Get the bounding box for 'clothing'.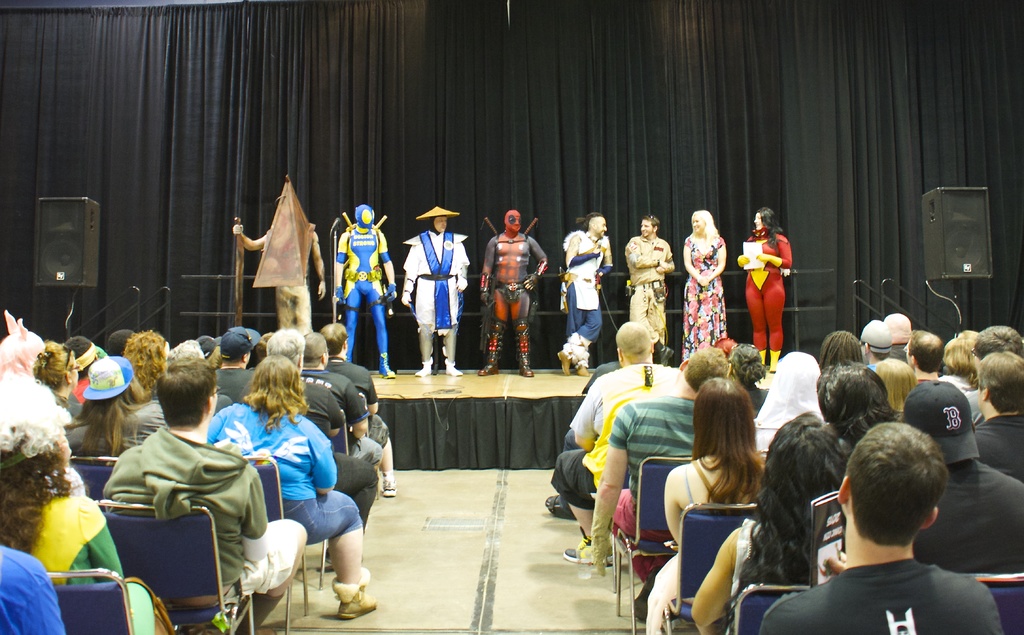
BBox(596, 398, 716, 569).
